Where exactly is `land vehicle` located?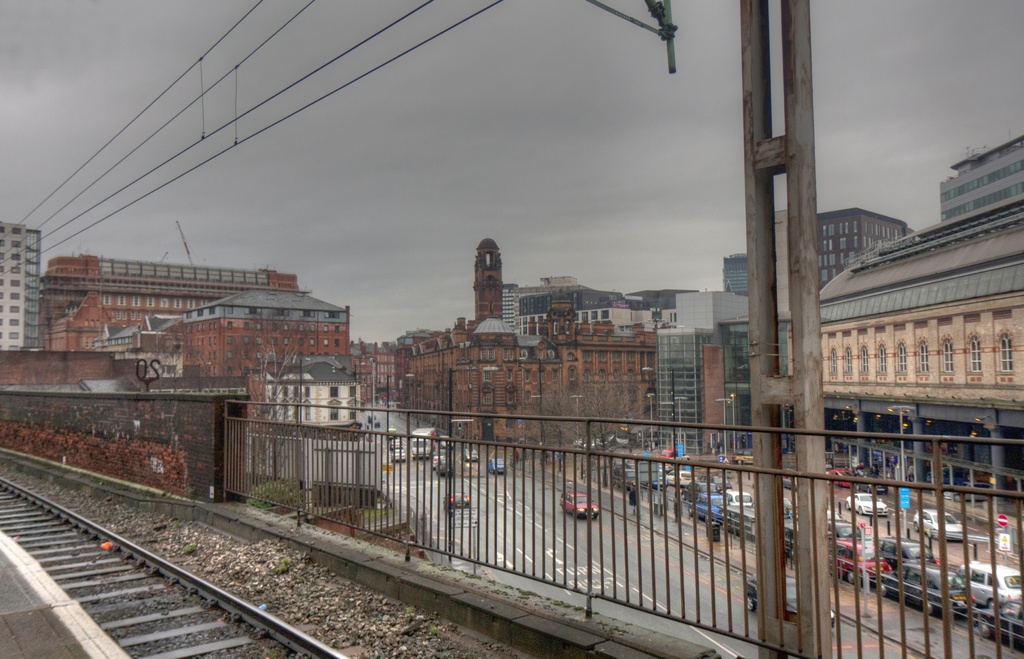
Its bounding box is BBox(973, 598, 1023, 643).
